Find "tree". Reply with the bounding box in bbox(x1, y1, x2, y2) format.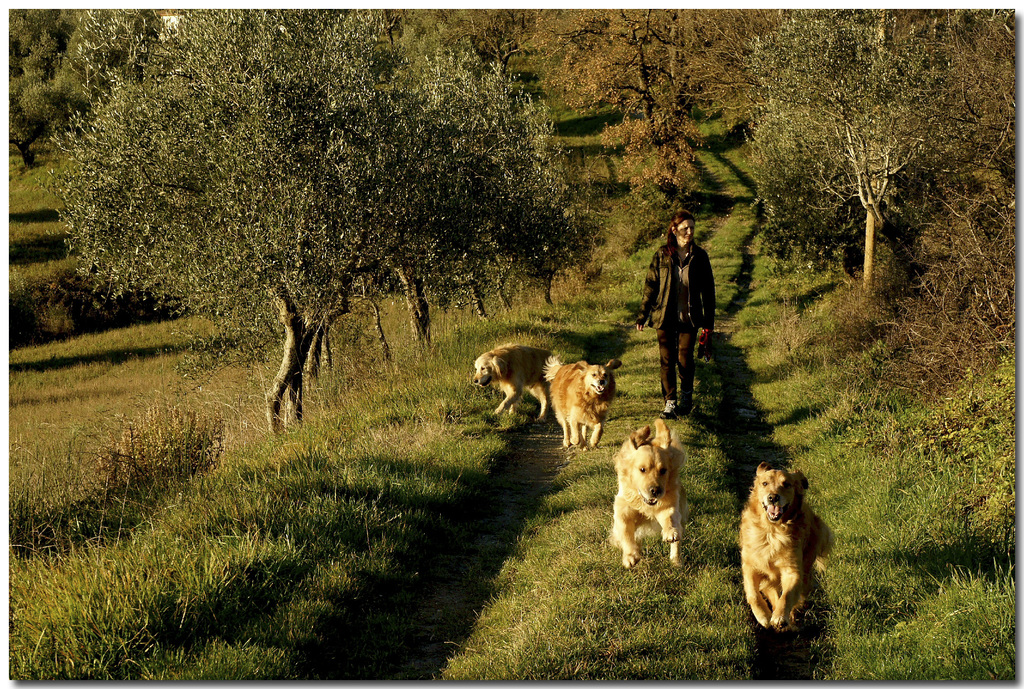
bbox(744, 11, 1018, 303).
